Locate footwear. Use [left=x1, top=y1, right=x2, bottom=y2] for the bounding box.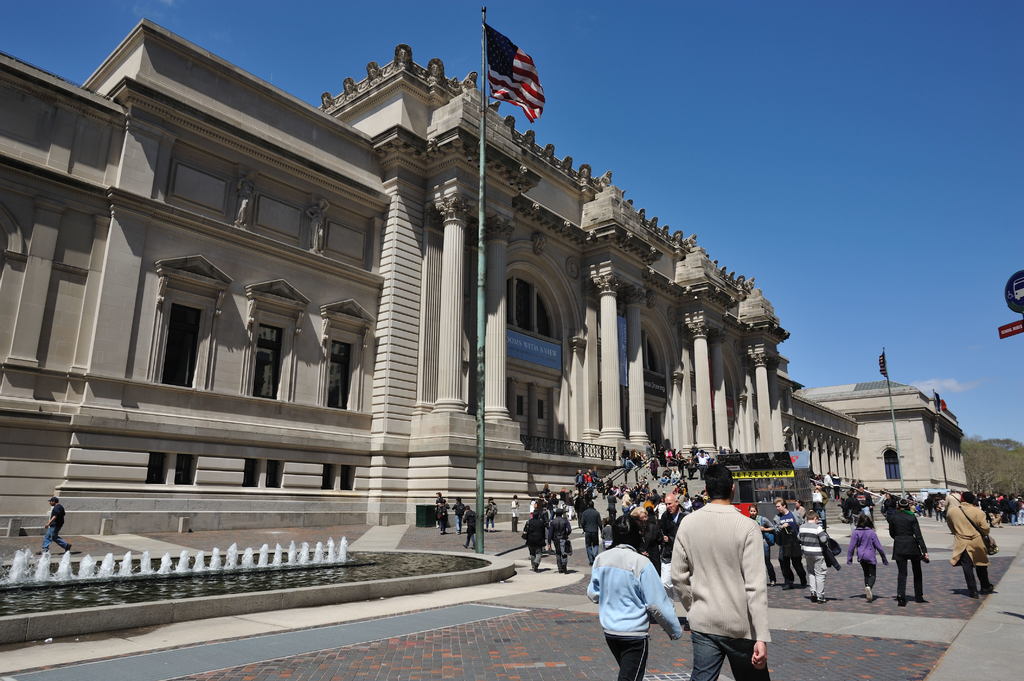
[left=915, top=596, right=926, bottom=604].
